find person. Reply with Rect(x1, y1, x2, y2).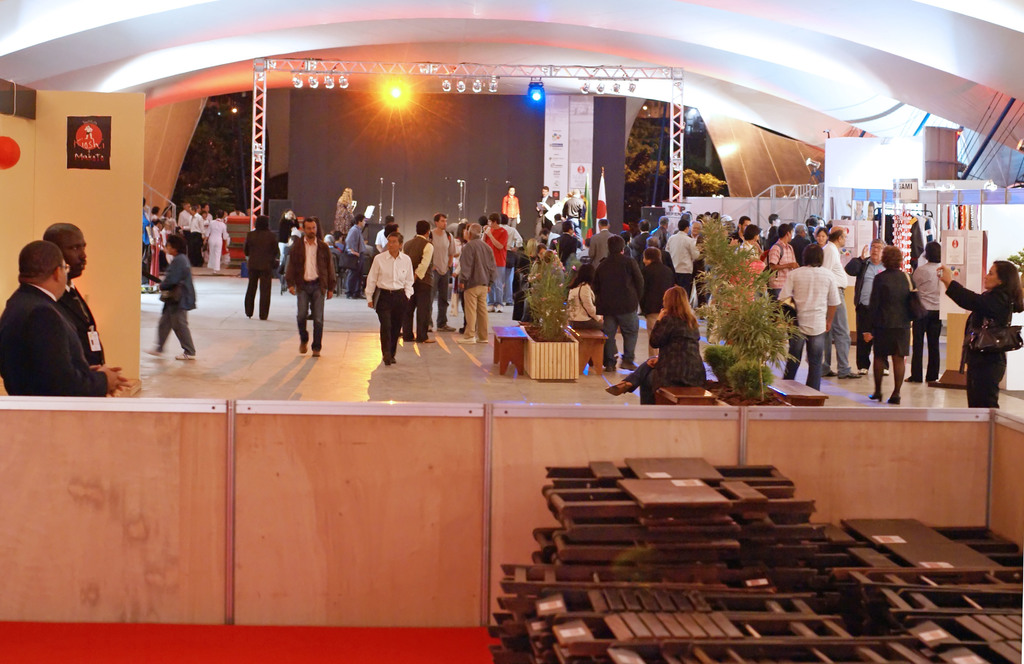
Rect(140, 199, 155, 290).
